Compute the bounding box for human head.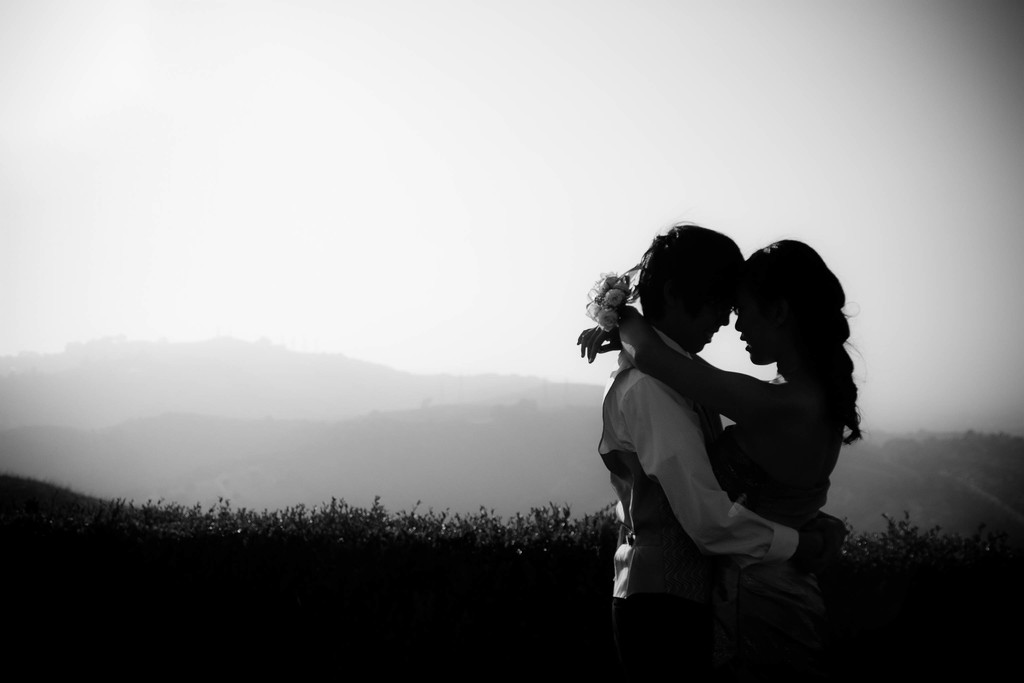
{"x1": 632, "y1": 219, "x2": 745, "y2": 354}.
